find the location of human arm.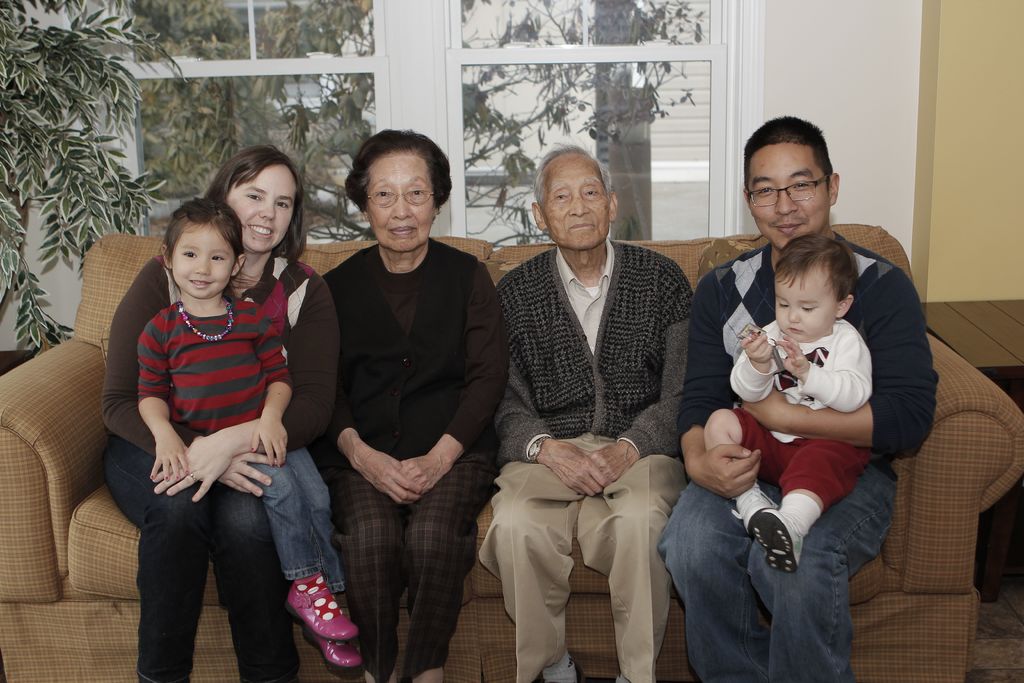
Location: 729 272 941 458.
